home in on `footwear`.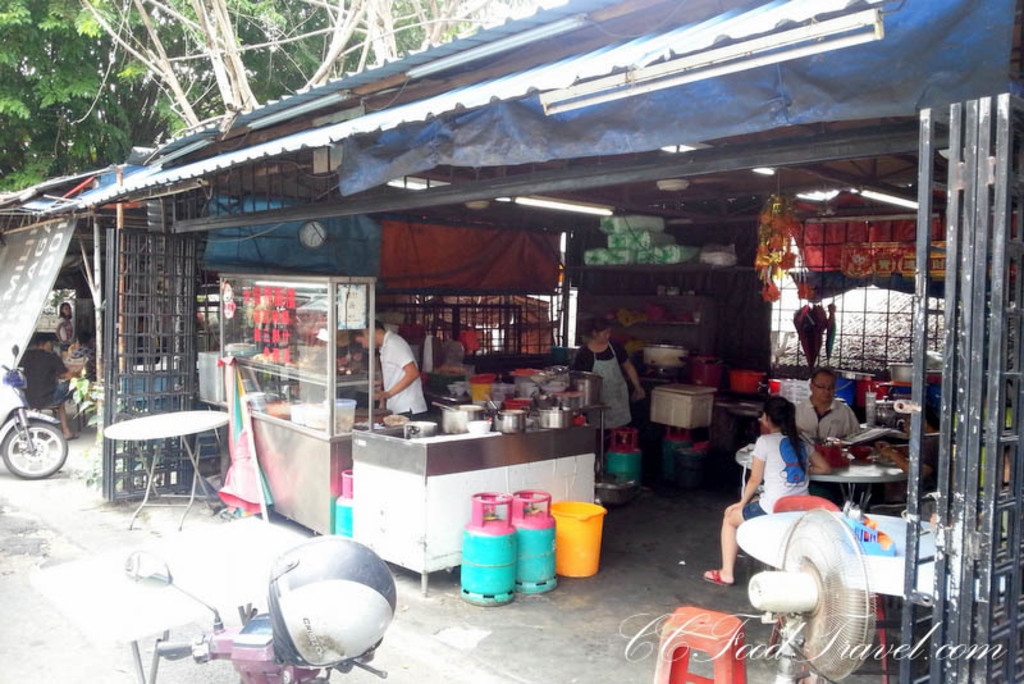
Homed in at detection(694, 569, 733, 585).
